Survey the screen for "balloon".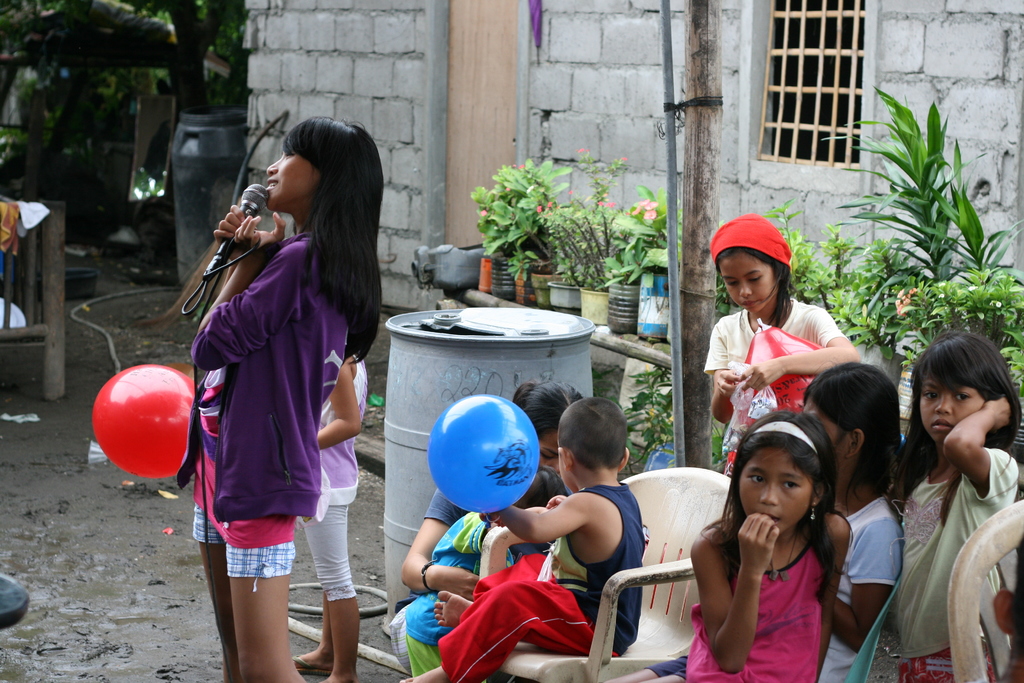
Survey found: (428,393,540,512).
